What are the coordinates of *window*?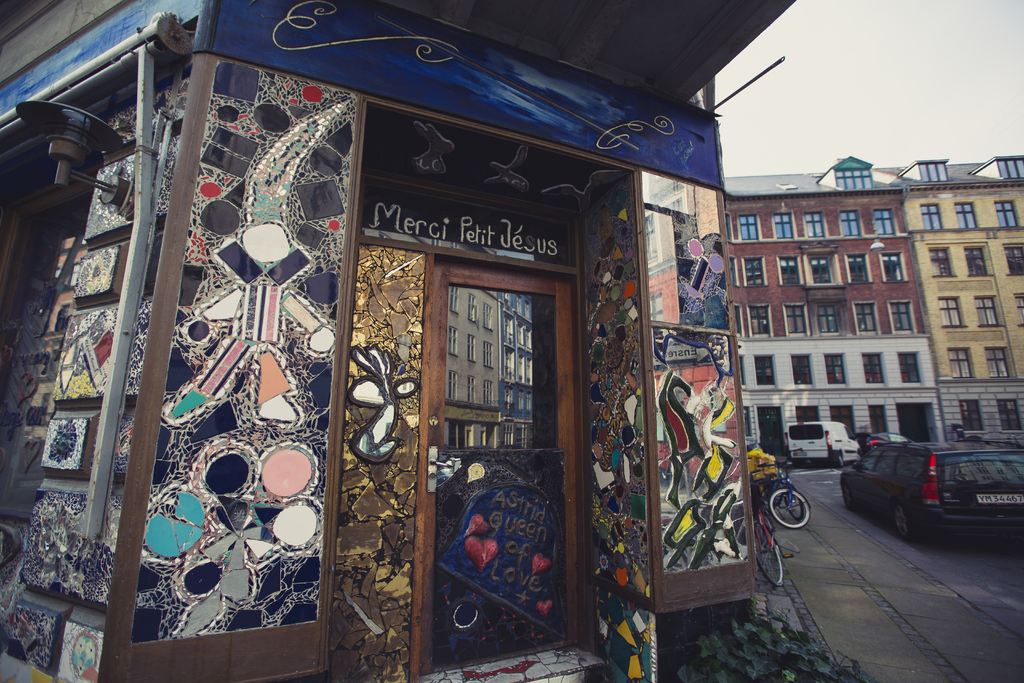
detection(919, 202, 949, 228).
